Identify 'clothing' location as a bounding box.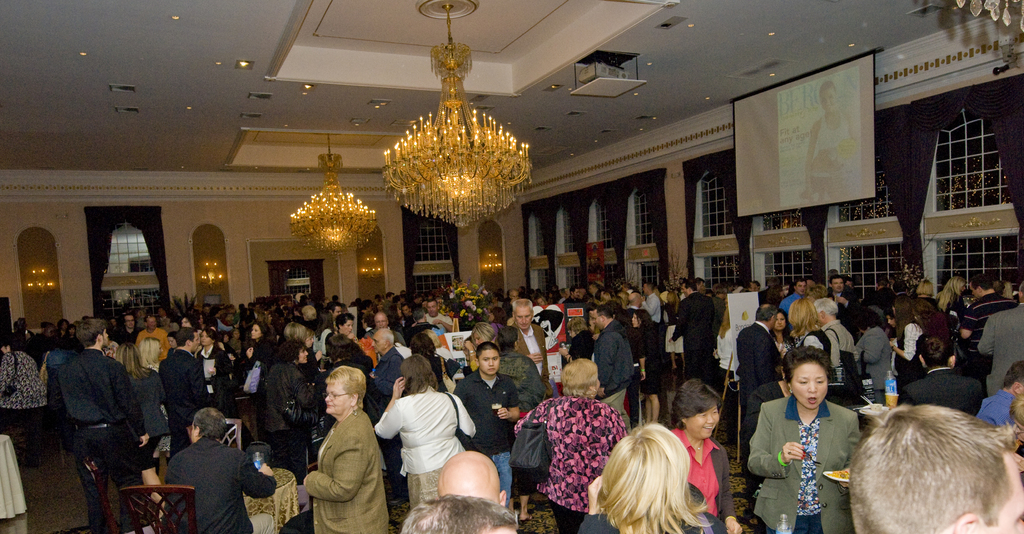
639 289 664 324.
